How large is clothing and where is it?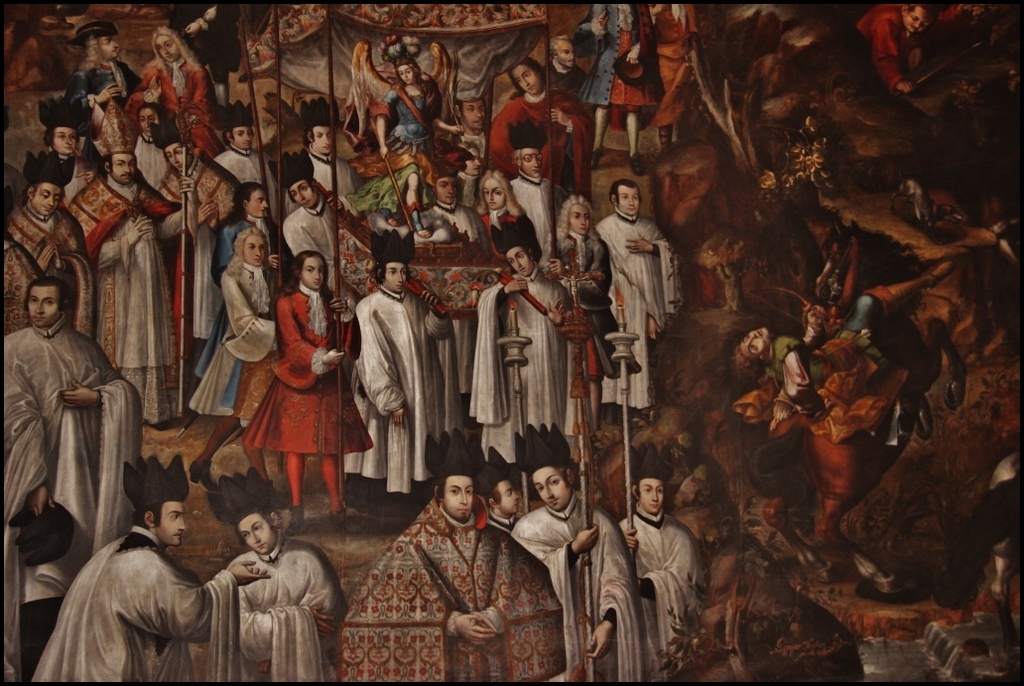
Bounding box: (x1=338, y1=285, x2=454, y2=490).
